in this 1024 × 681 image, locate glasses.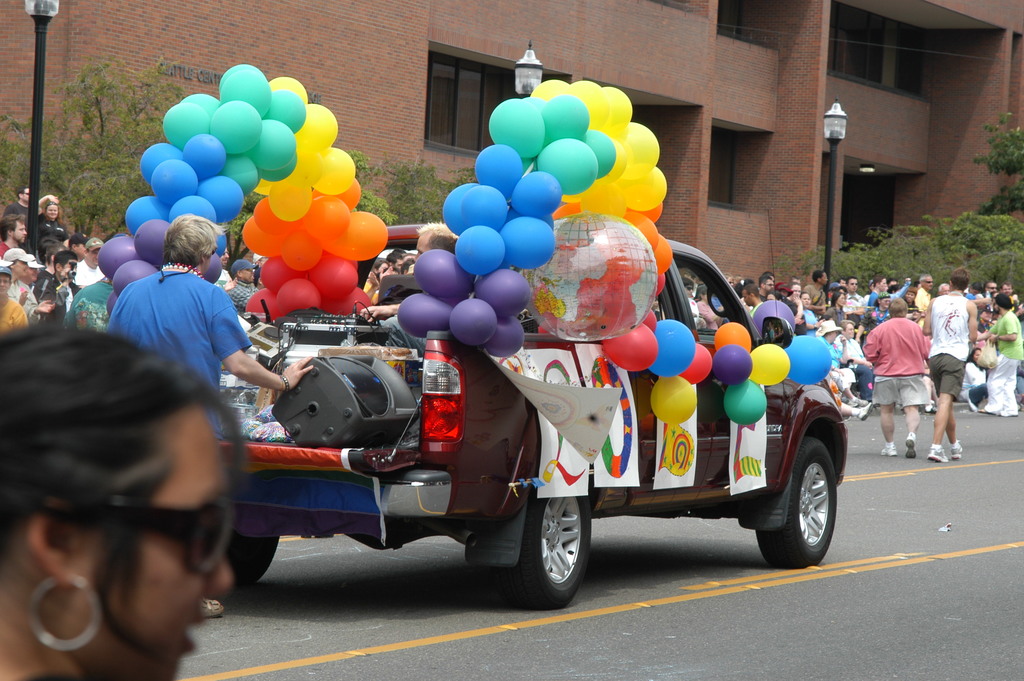
Bounding box: <bbox>988, 286, 998, 289</bbox>.
